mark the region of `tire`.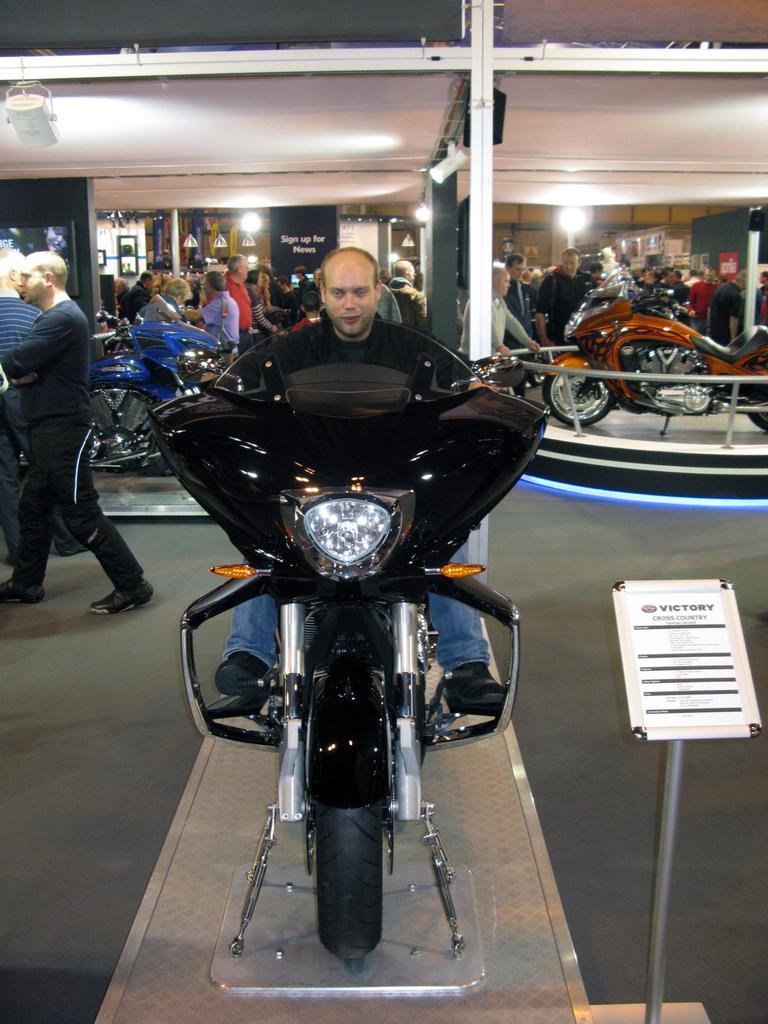
Region: bbox=(545, 355, 623, 428).
